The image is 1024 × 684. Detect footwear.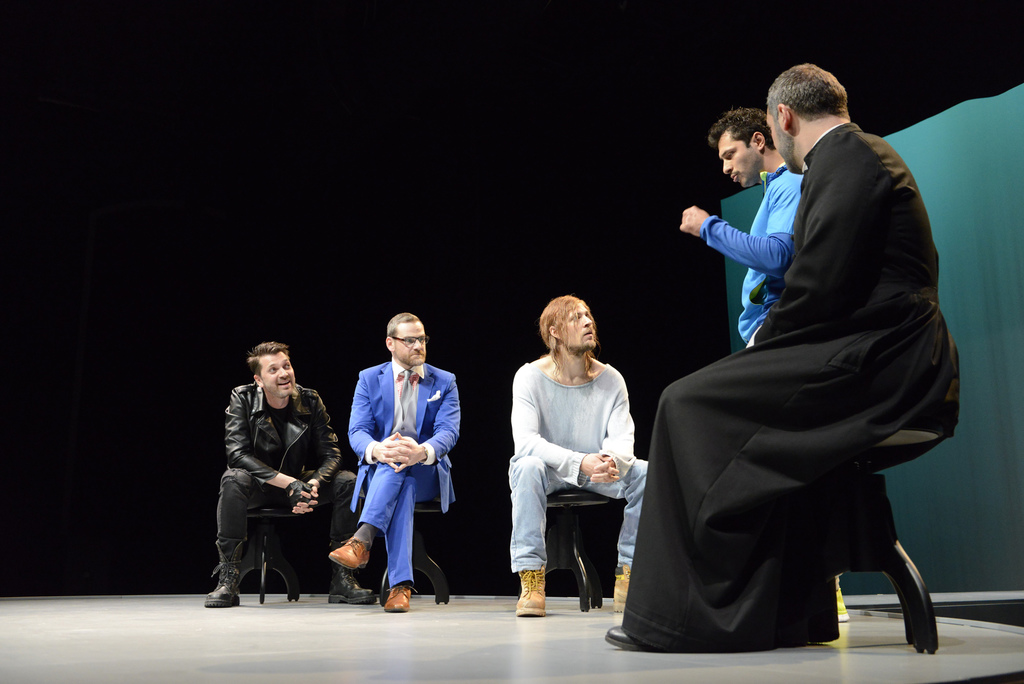
Detection: BBox(508, 556, 564, 636).
